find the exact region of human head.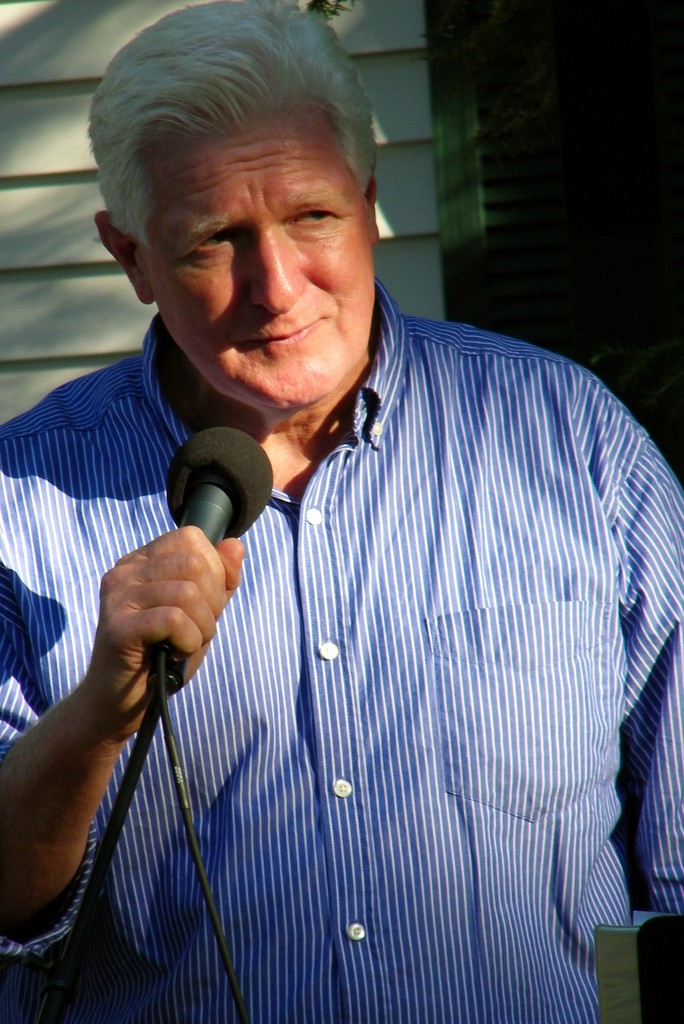
Exact region: crop(116, 56, 401, 412).
